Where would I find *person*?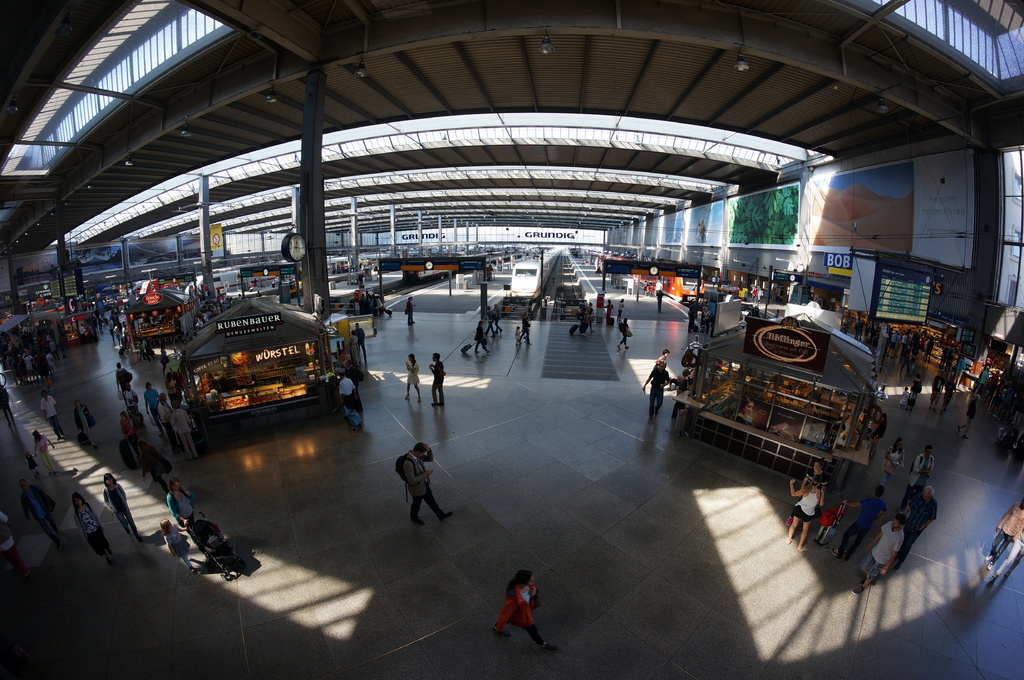
At BBox(23, 450, 43, 480).
